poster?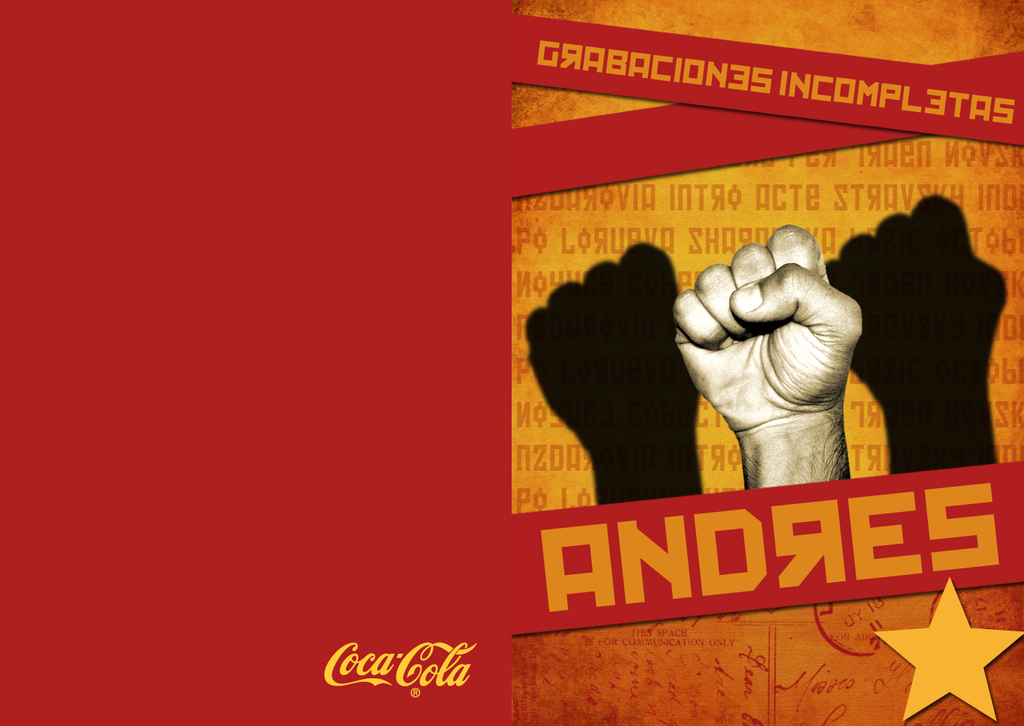
select_region(0, 0, 1023, 725)
